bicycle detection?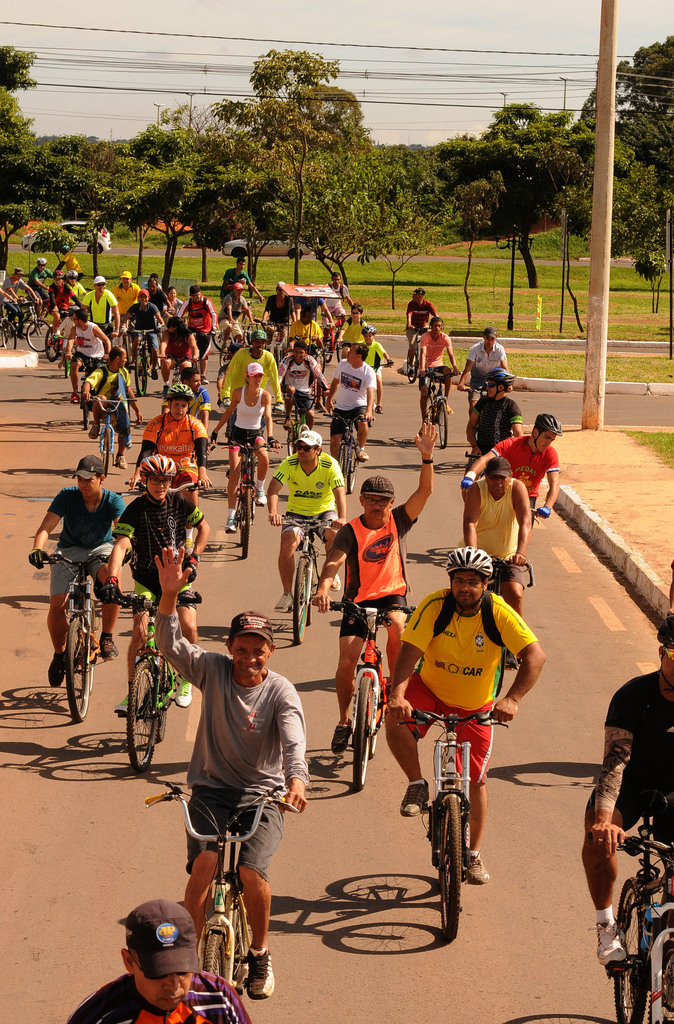
BBox(110, 585, 201, 771)
